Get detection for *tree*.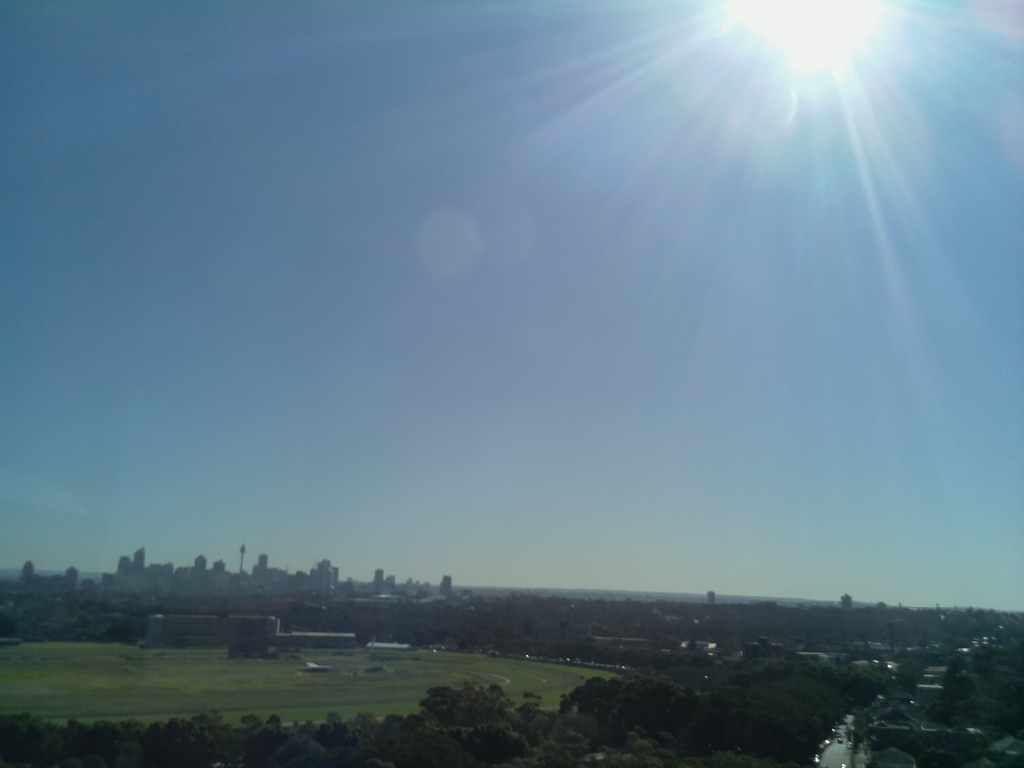
Detection: region(0, 680, 598, 767).
